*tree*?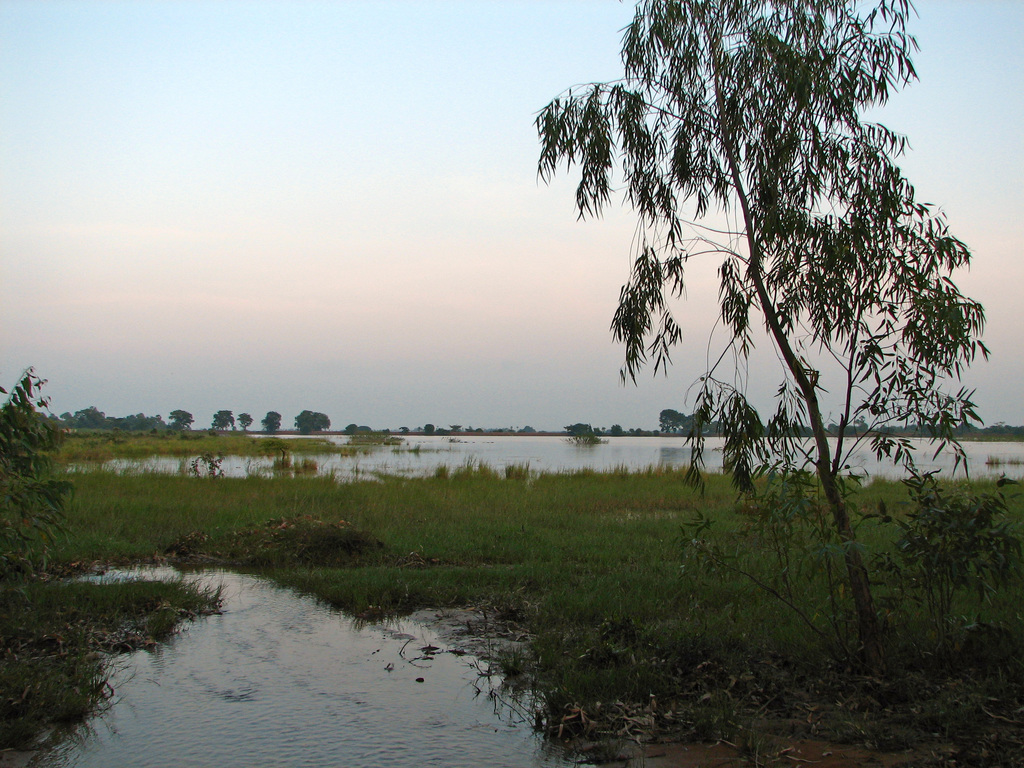
bbox=[210, 405, 236, 435]
